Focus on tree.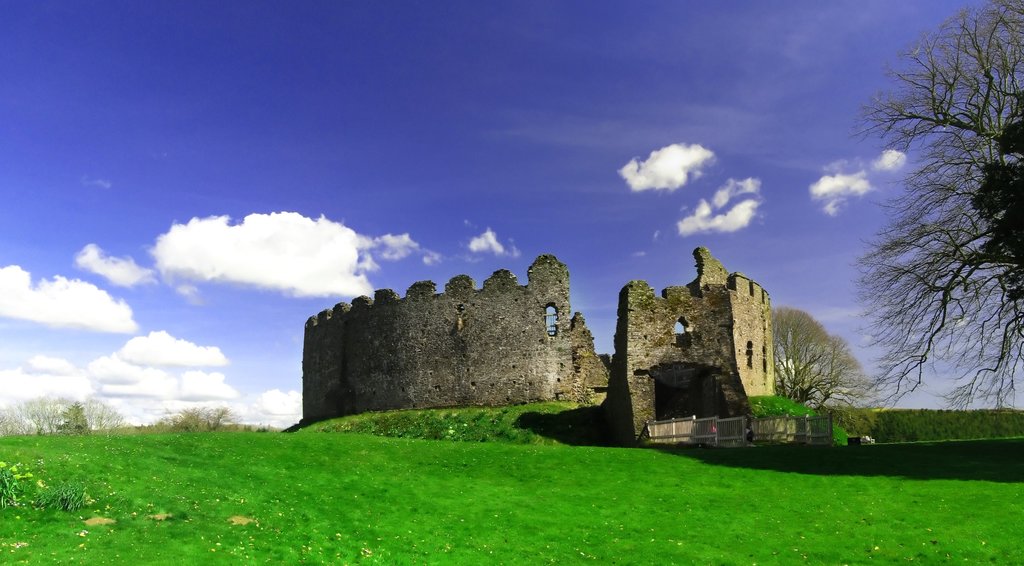
Focused at pyautogui.locateOnScreen(156, 402, 229, 426).
